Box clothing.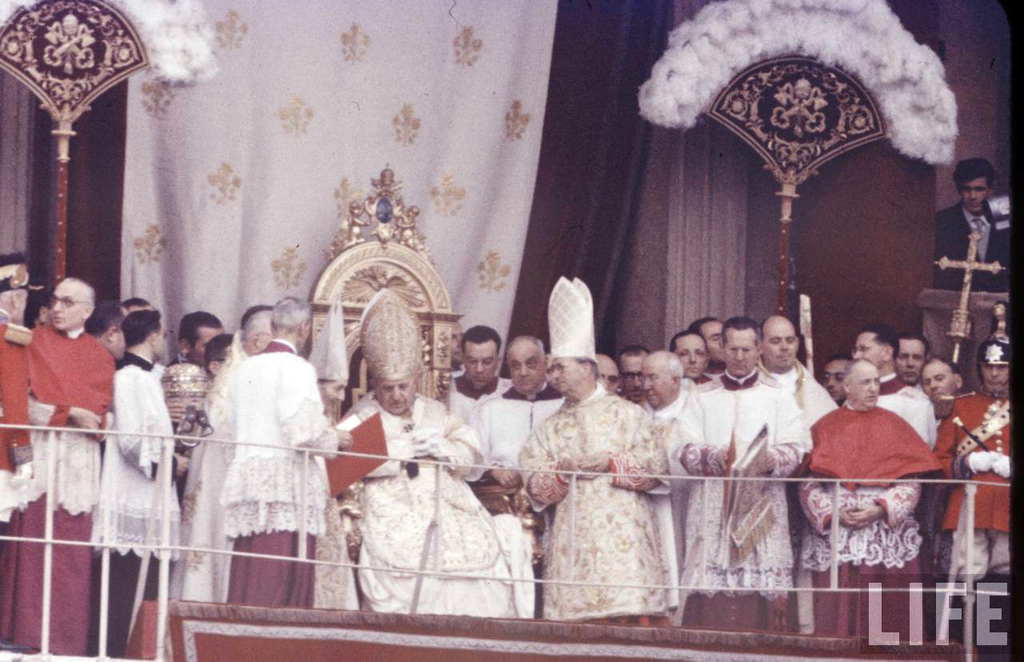
select_region(932, 195, 1010, 286).
